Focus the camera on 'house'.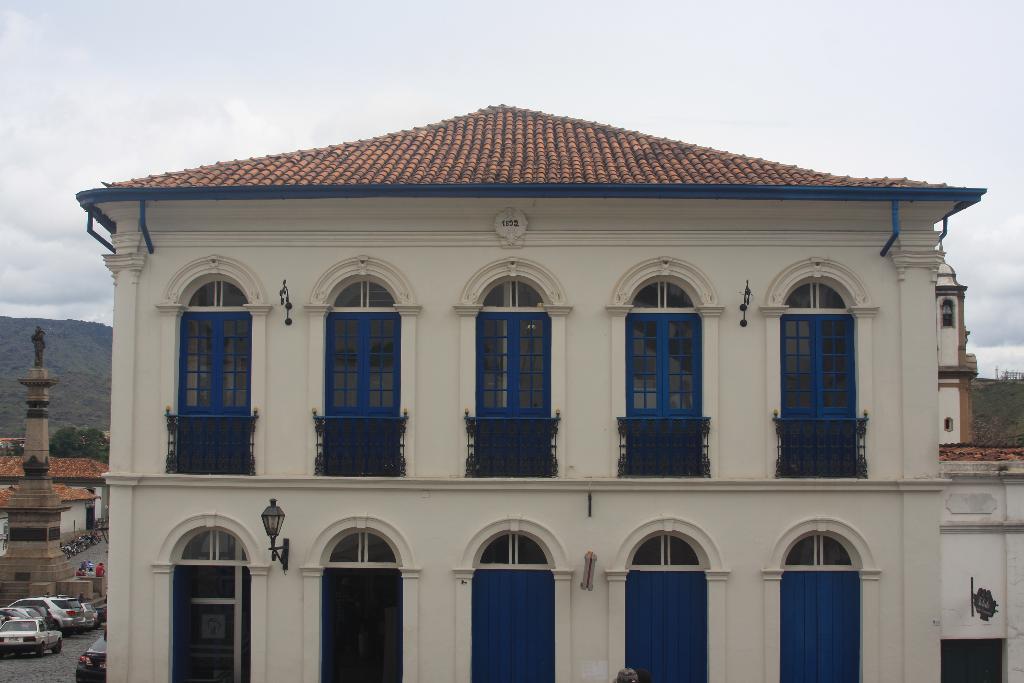
Focus region: bbox=[0, 456, 109, 530].
